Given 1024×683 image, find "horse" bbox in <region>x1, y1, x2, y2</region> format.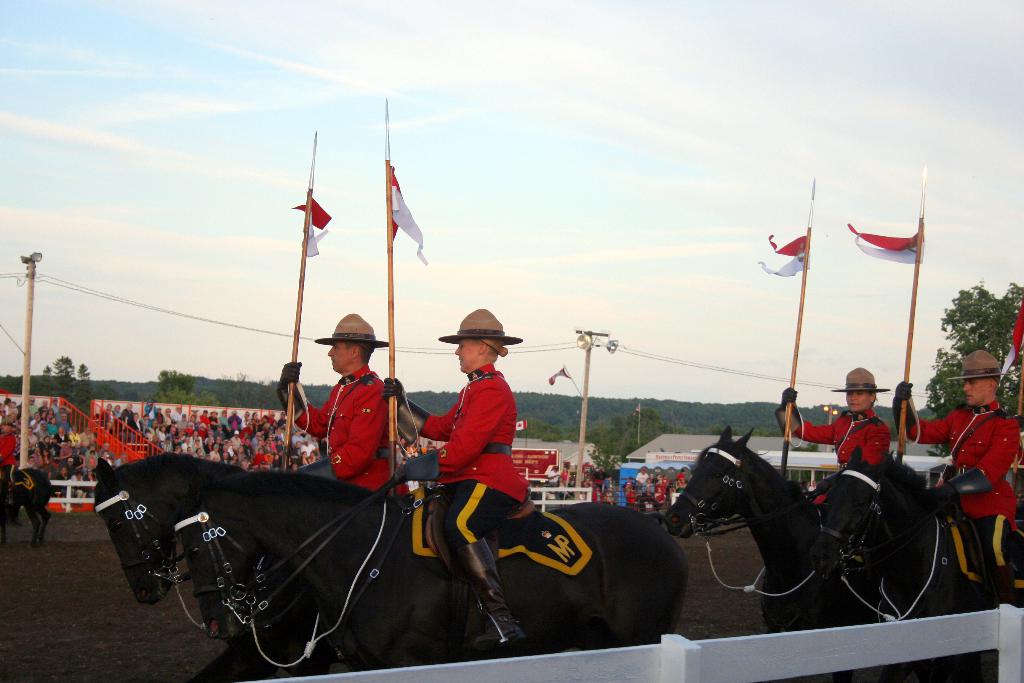
<region>661, 424, 890, 682</region>.
